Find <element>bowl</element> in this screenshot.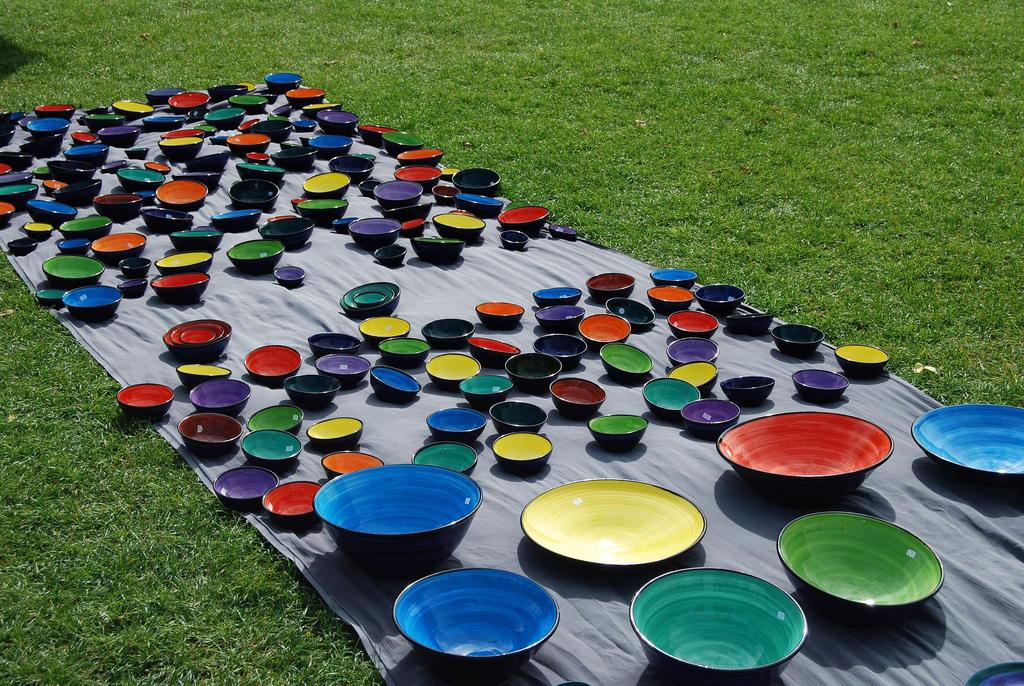
The bounding box for <element>bowl</element> is [269,215,295,220].
